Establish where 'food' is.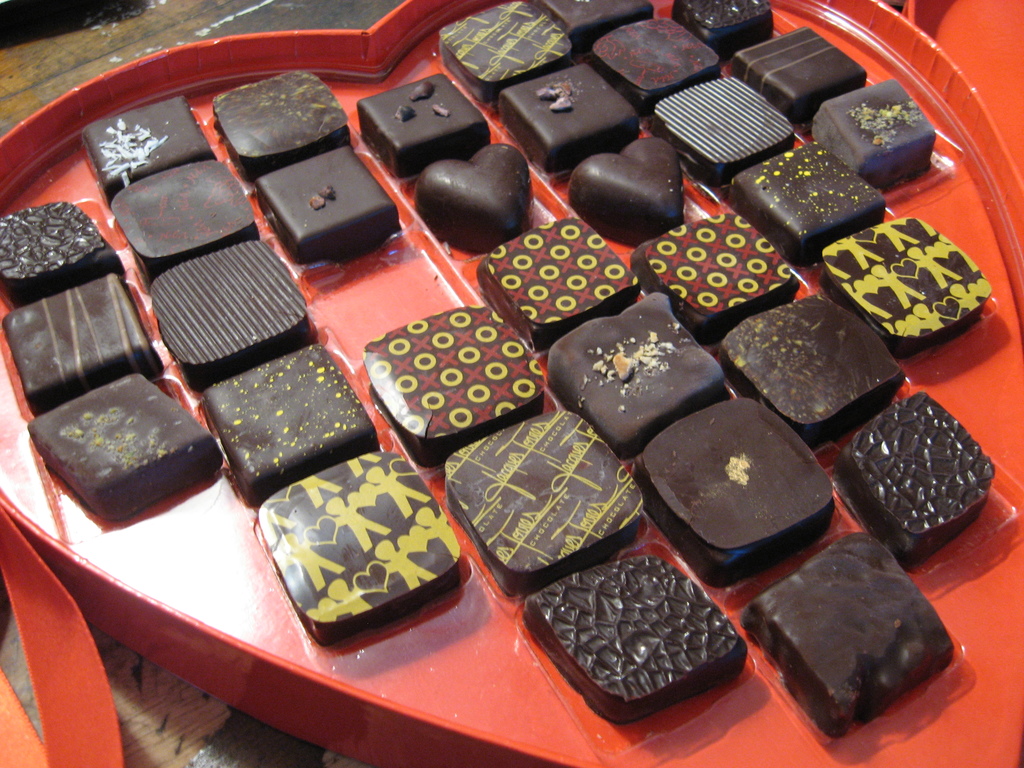
Established at 627, 397, 836, 588.
